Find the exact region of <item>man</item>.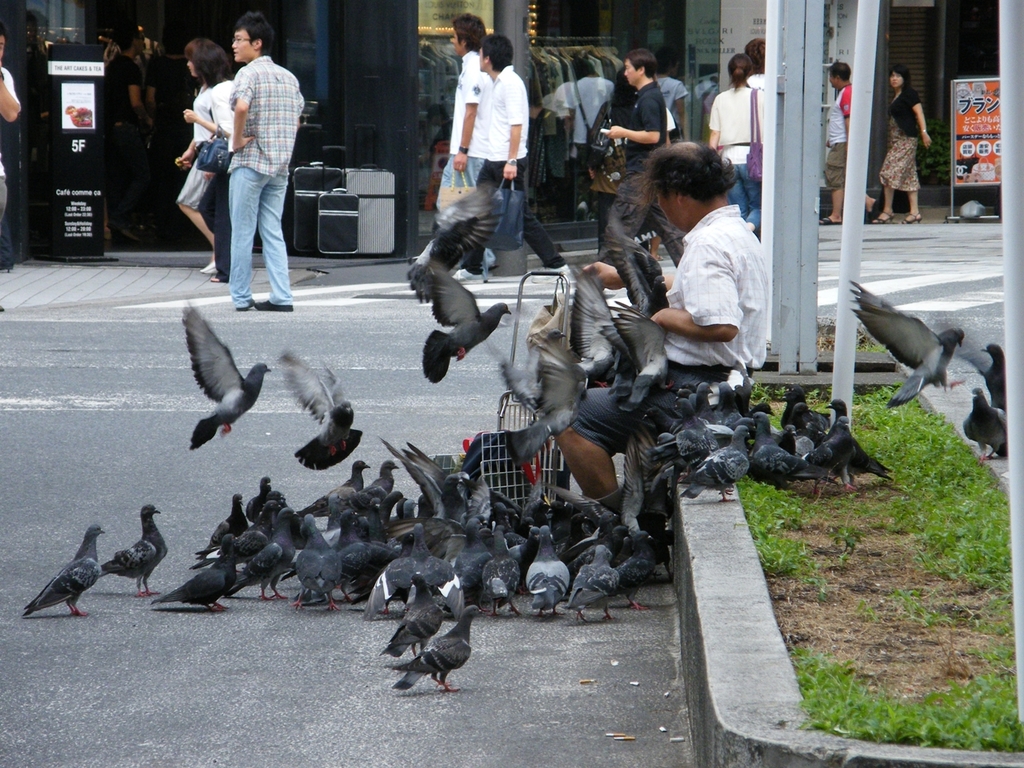
Exact region: box=[479, 31, 571, 286].
